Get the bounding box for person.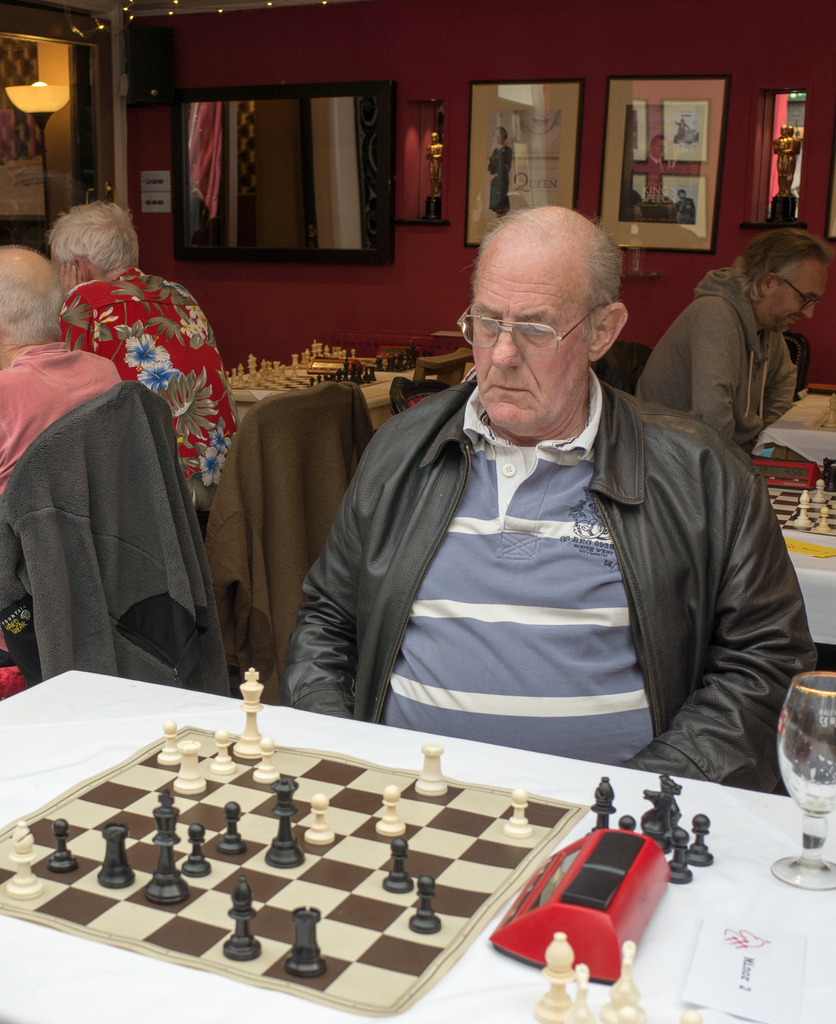
<region>674, 188, 696, 227</region>.
